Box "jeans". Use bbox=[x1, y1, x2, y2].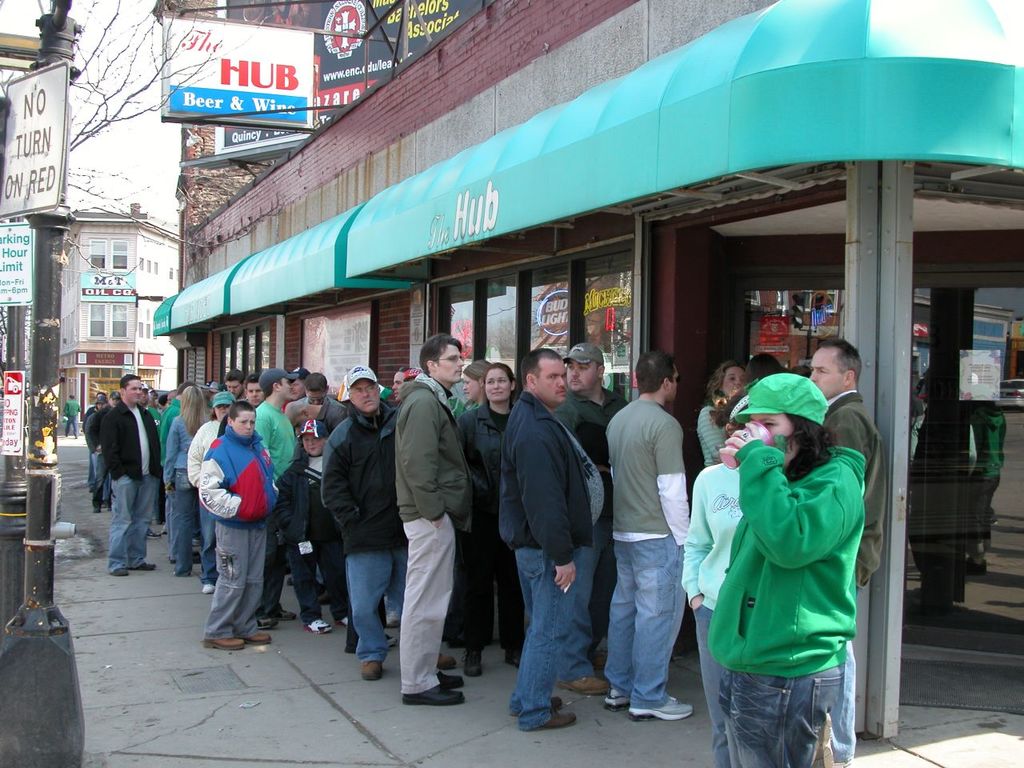
bbox=[289, 546, 322, 627].
